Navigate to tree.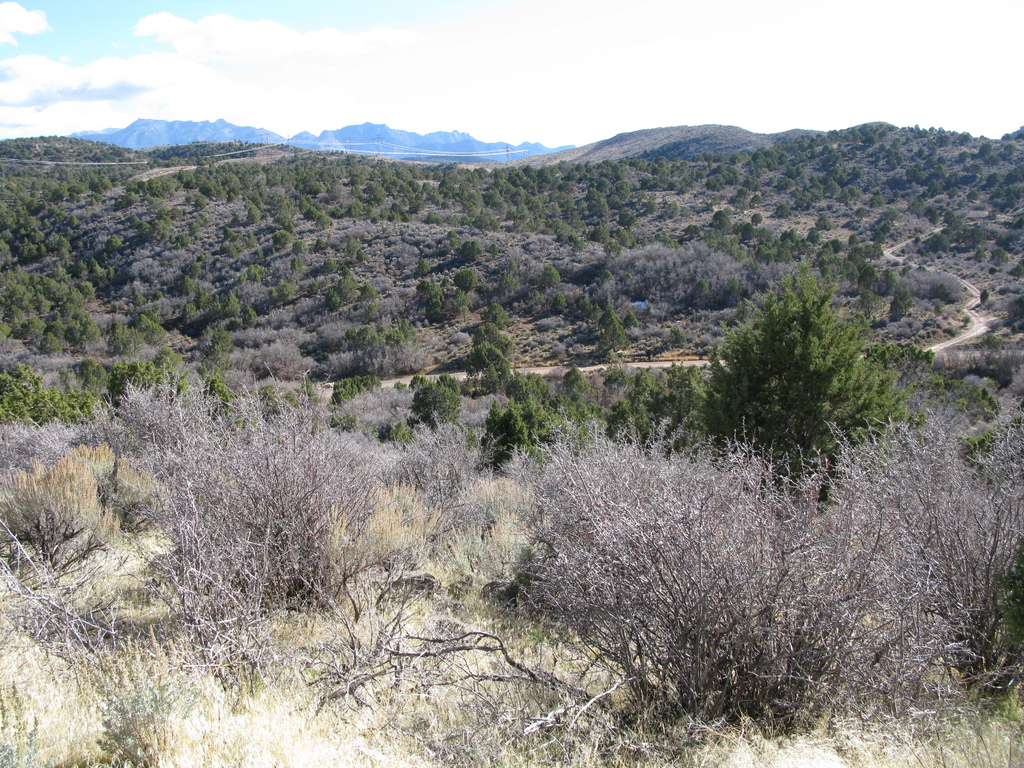
Navigation target: Rect(989, 248, 1006, 266).
